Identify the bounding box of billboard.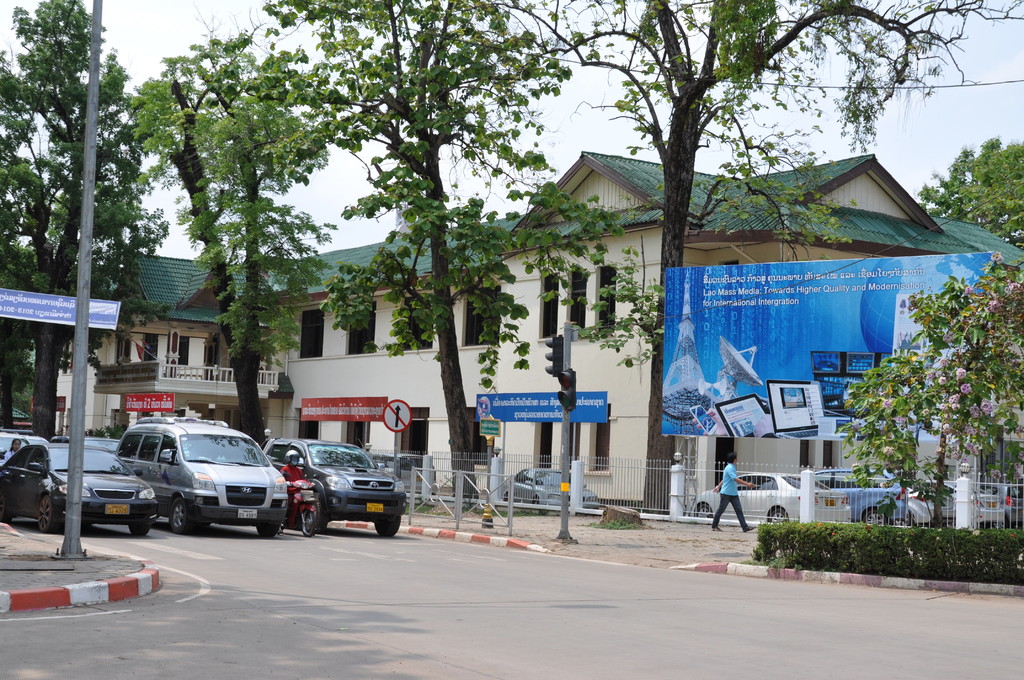
<region>0, 287, 118, 328</region>.
